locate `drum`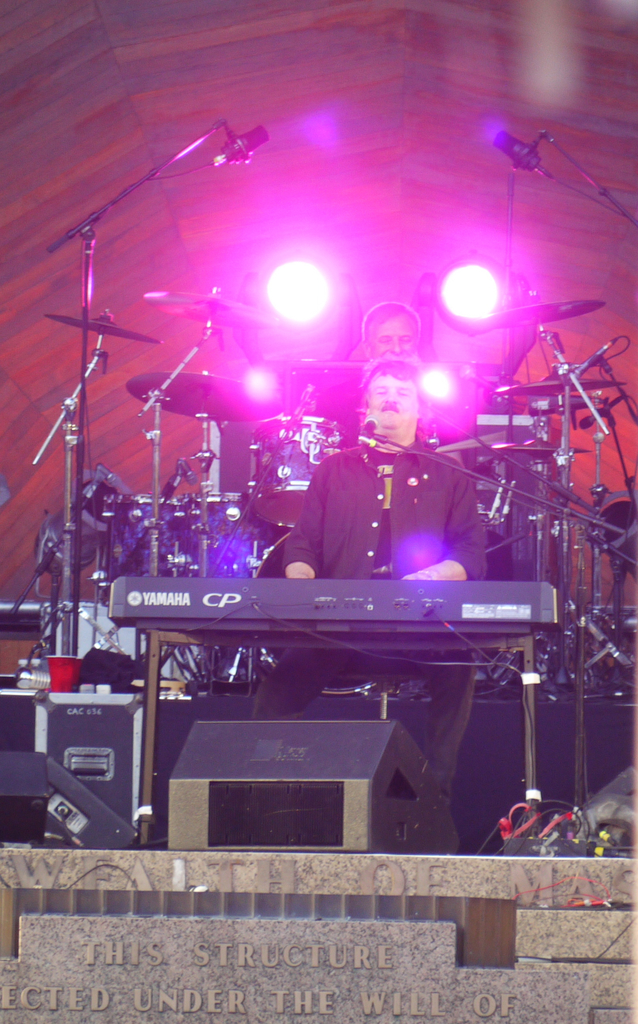
box(249, 412, 345, 527)
